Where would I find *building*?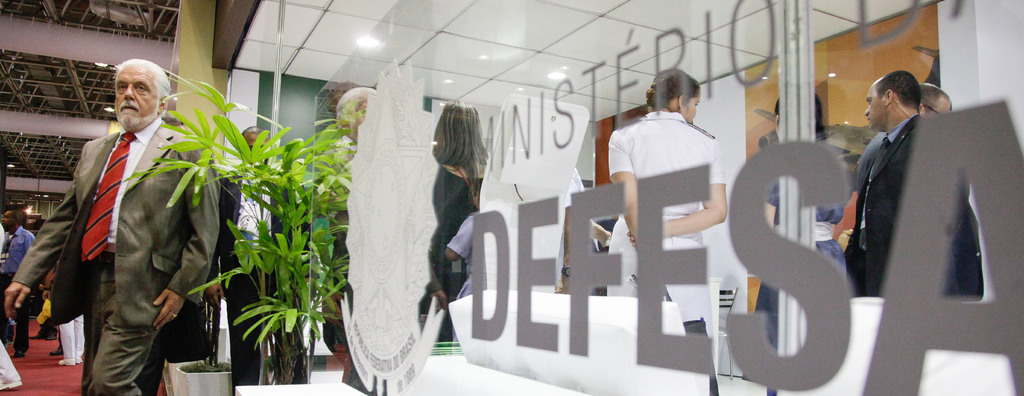
At 0, 0, 1023, 395.
